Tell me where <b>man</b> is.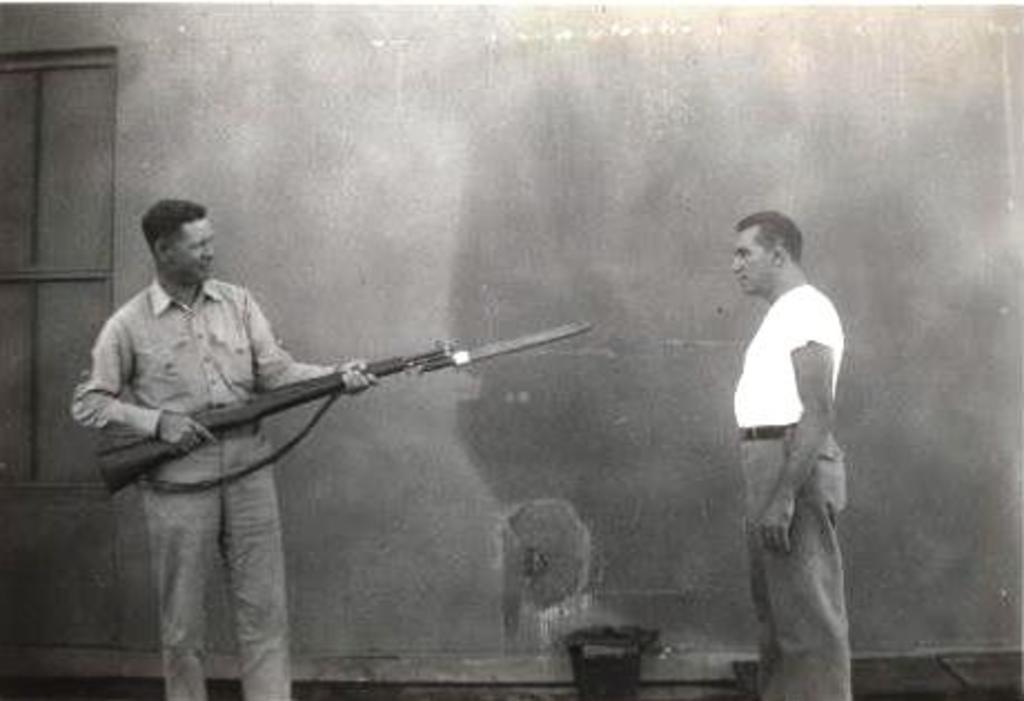
<b>man</b> is at crop(65, 196, 385, 699).
